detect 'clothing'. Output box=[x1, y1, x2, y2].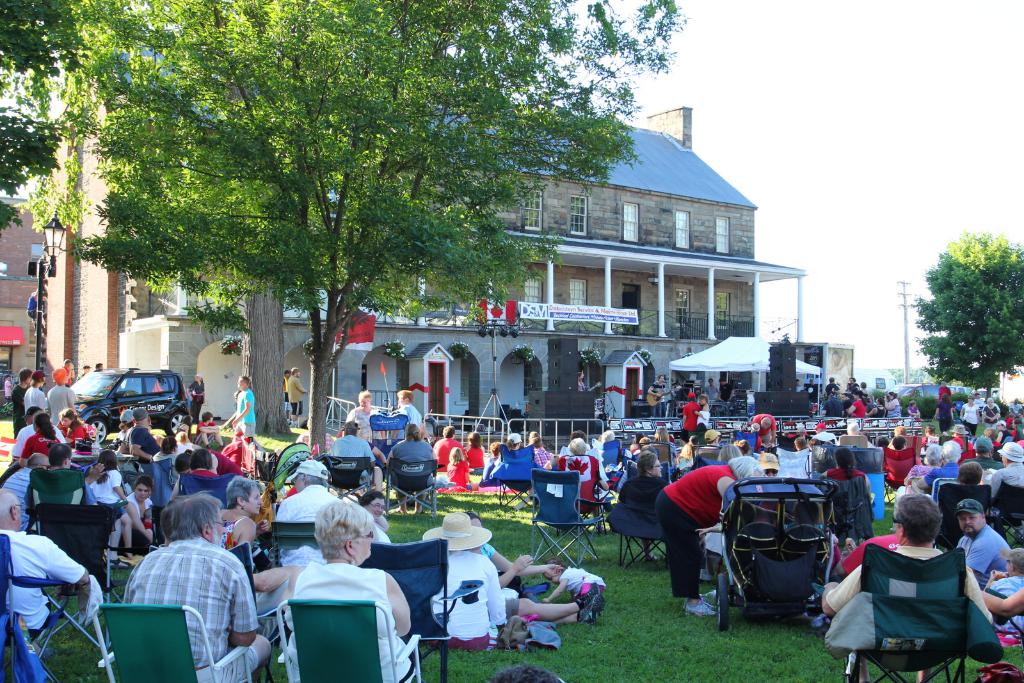
box=[655, 467, 735, 601].
